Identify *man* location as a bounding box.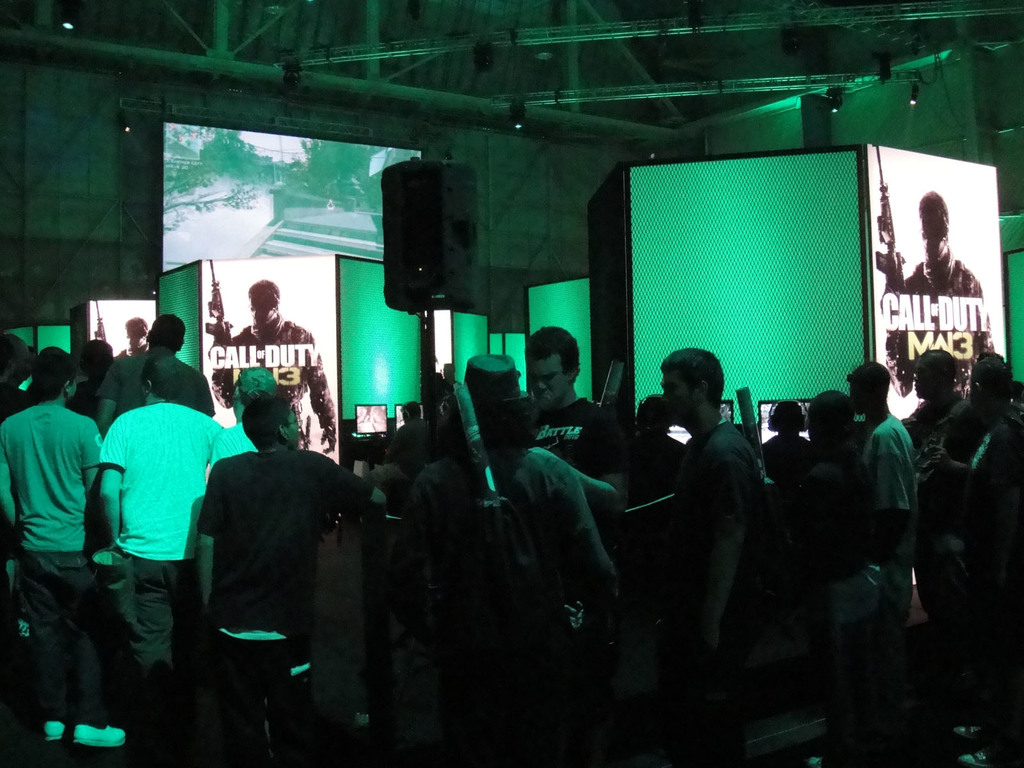
bbox=(111, 317, 155, 363).
